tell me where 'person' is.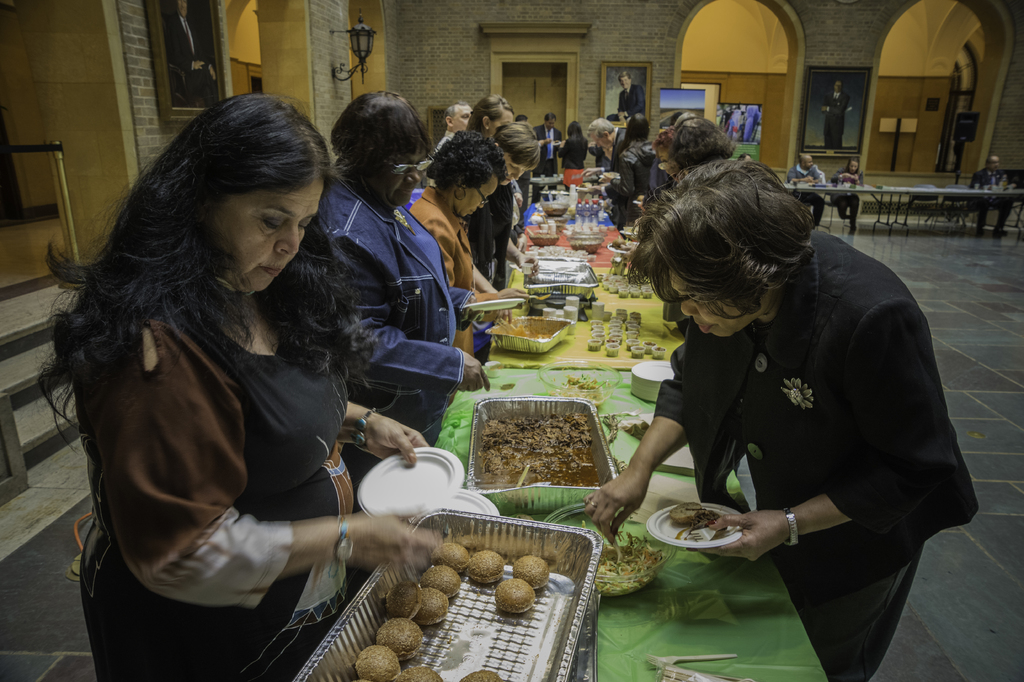
'person' is at Rect(409, 132, 494, 300).
